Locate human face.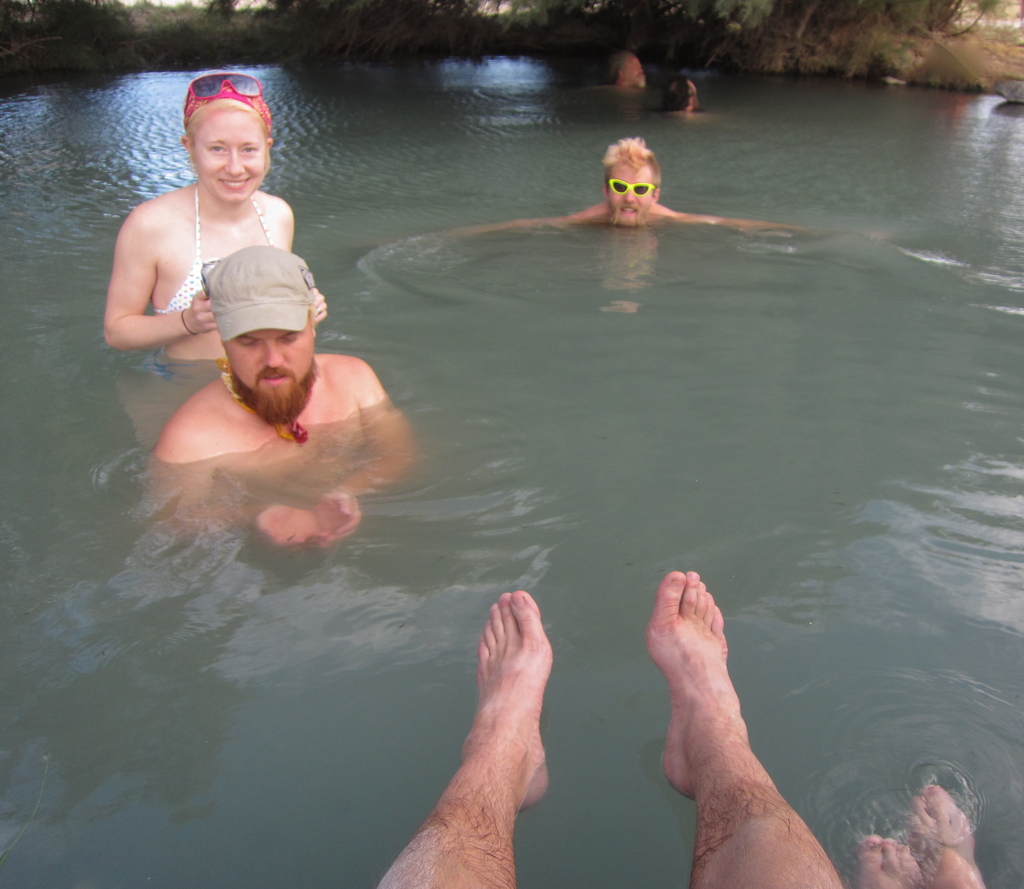
Bounding box: crop(611, 163, 659, 216).
